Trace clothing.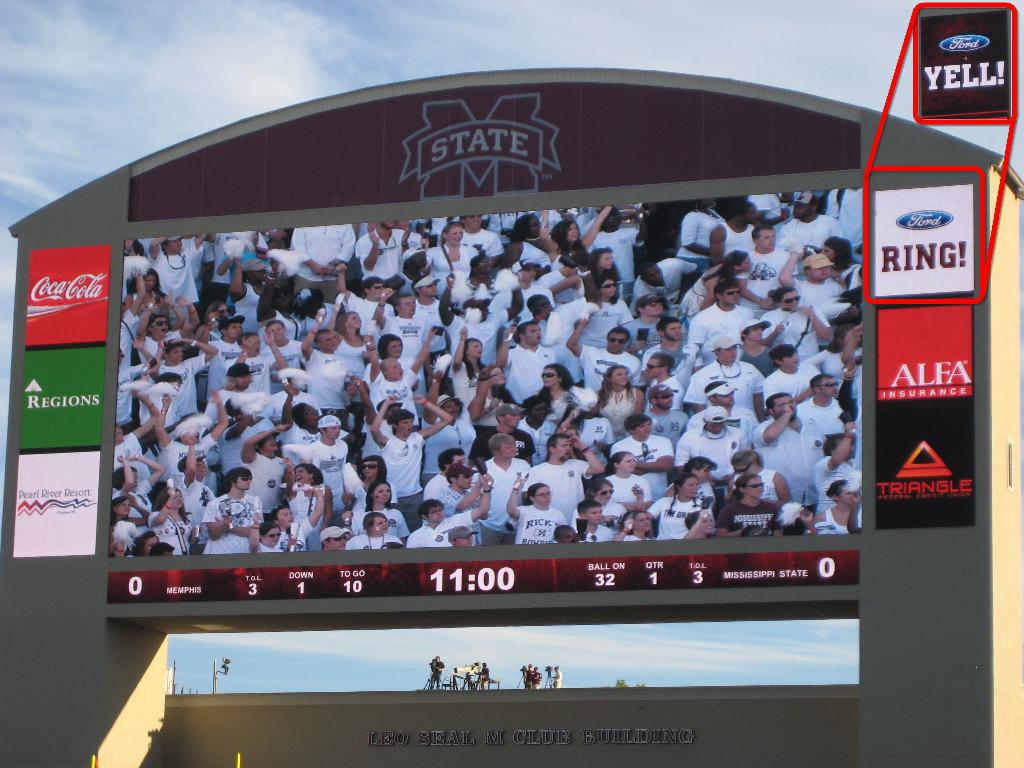
Traced to <box>593,225,643,297</box>.
